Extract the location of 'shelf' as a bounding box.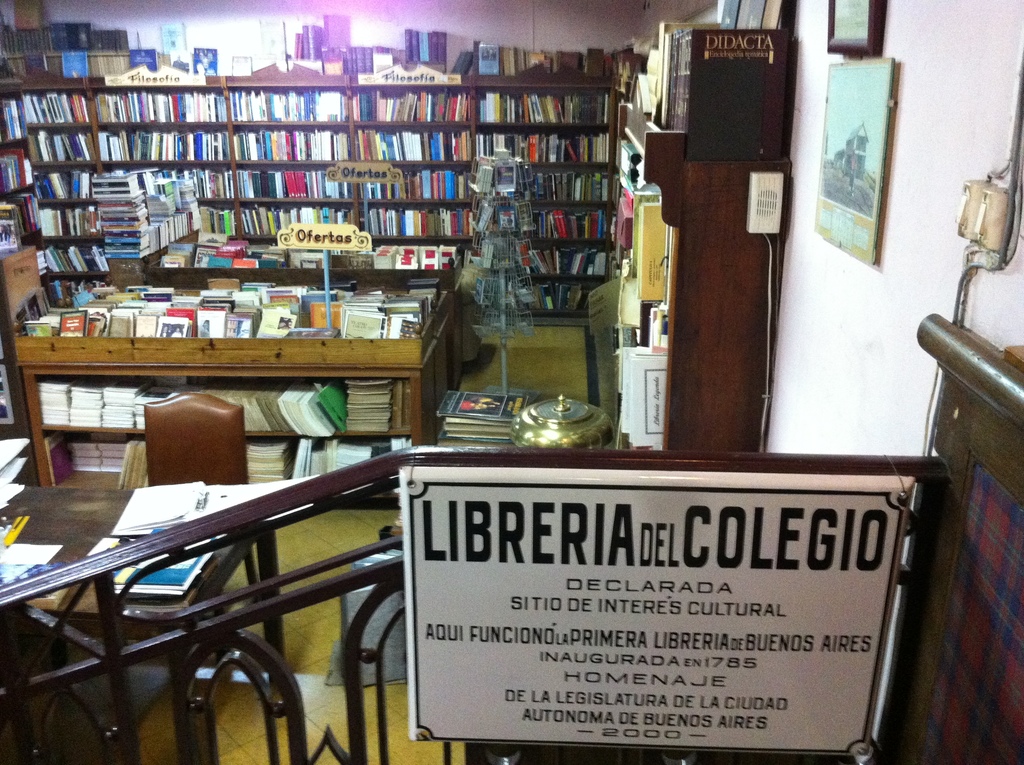
region(473, 84, 615, 127).
